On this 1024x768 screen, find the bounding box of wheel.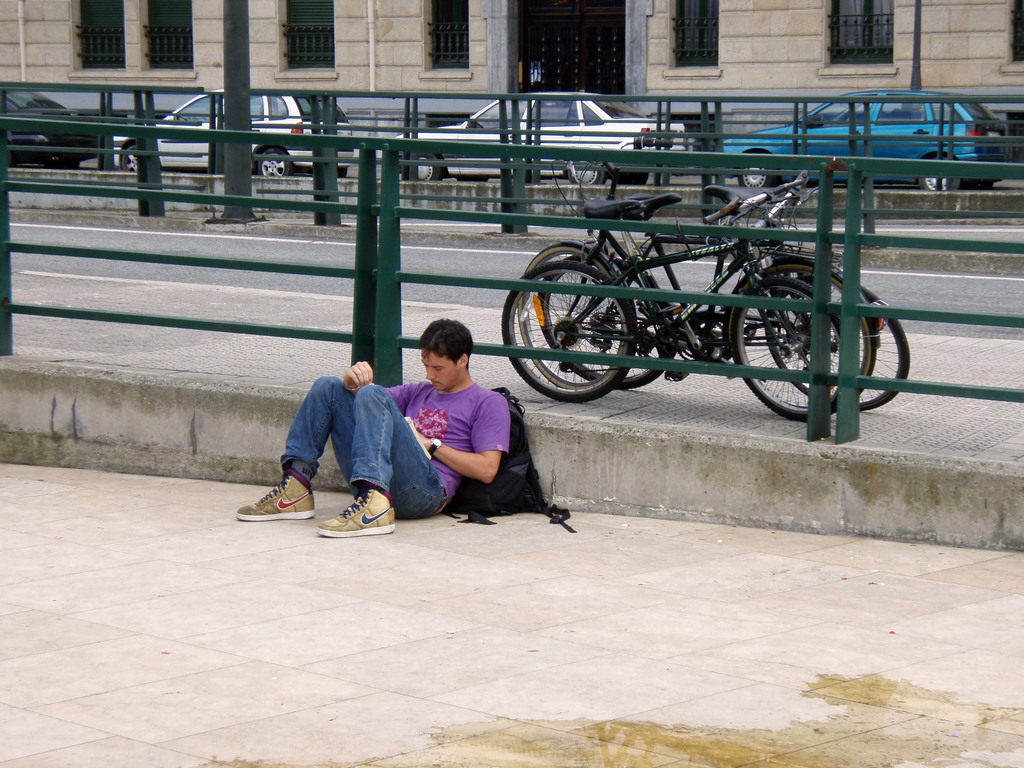
Bounding box: 919/155/966/198.
